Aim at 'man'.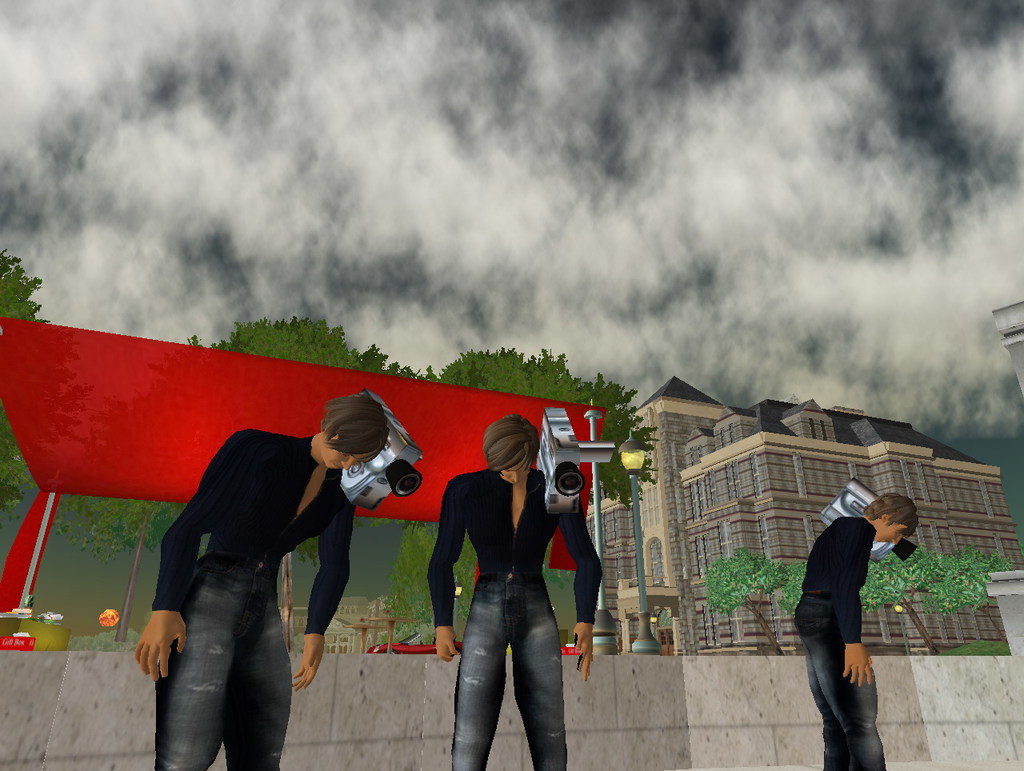
Aimed at Rect(134, 393, 390, 770).
